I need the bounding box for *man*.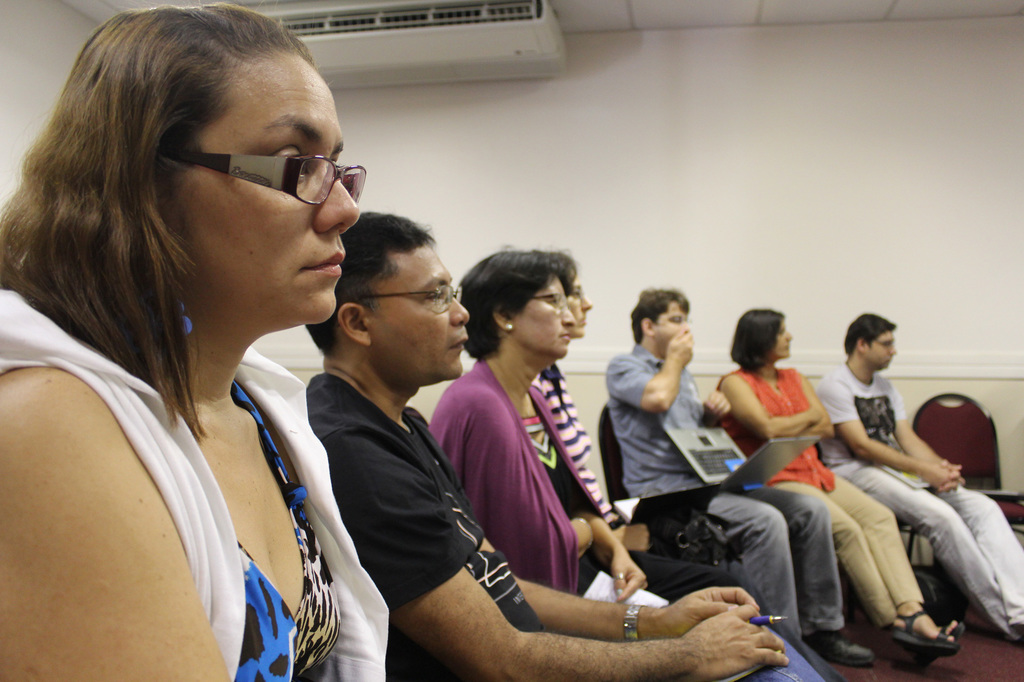
Here it is: [817, 308, 1023, 647].
